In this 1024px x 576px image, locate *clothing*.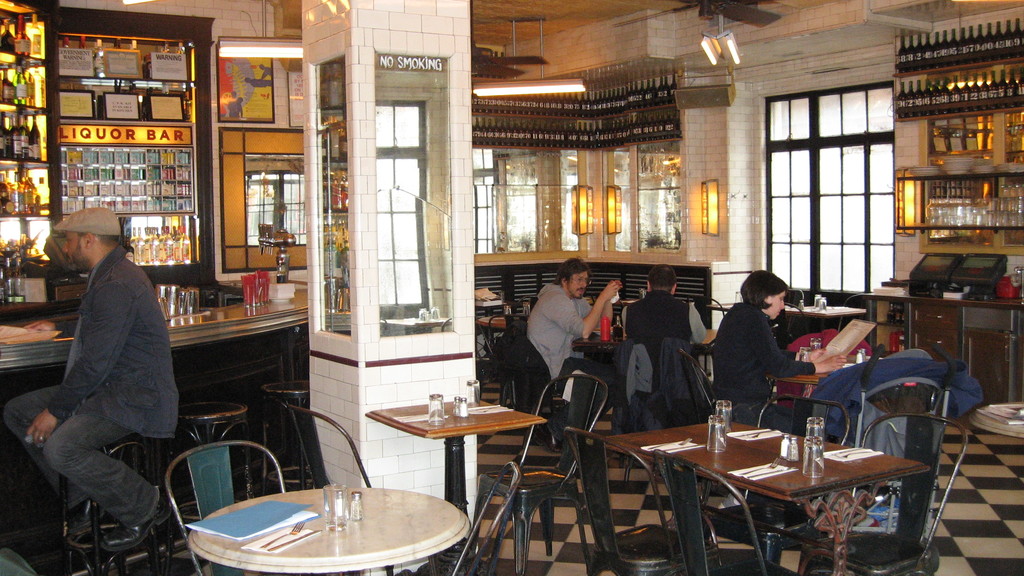
Bounding box: {"x1": 704, "y1": 297, "x2": 819, "y2": 427}.
